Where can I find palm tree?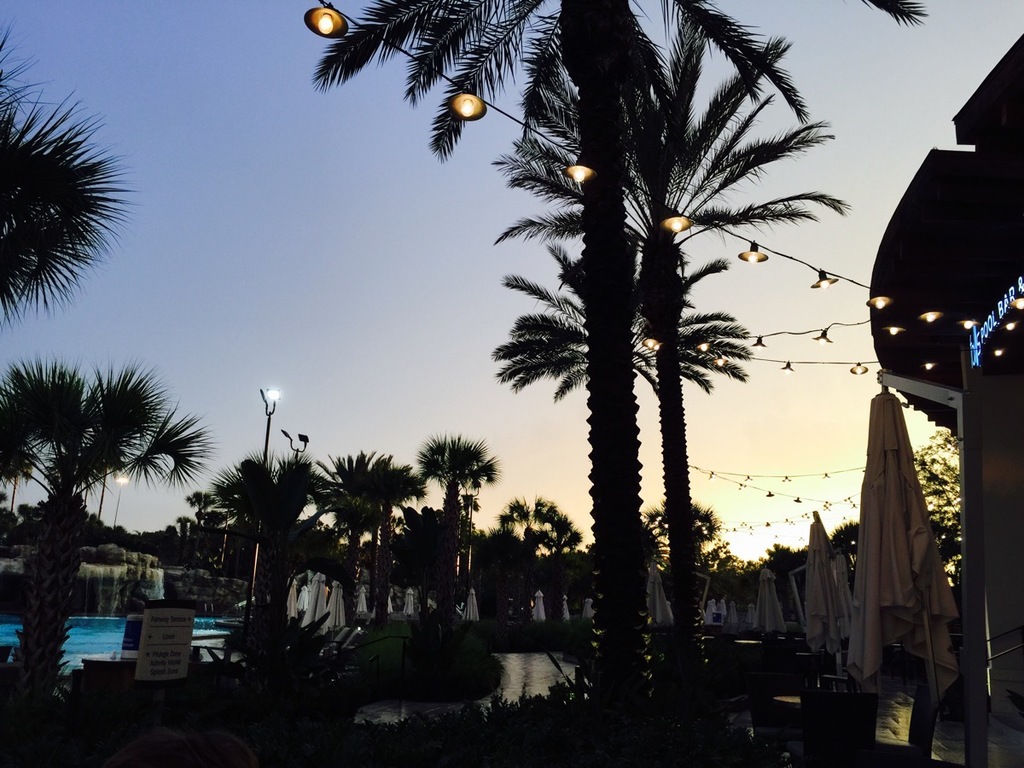
You can find it at crop(485, 238, 763, 729).
